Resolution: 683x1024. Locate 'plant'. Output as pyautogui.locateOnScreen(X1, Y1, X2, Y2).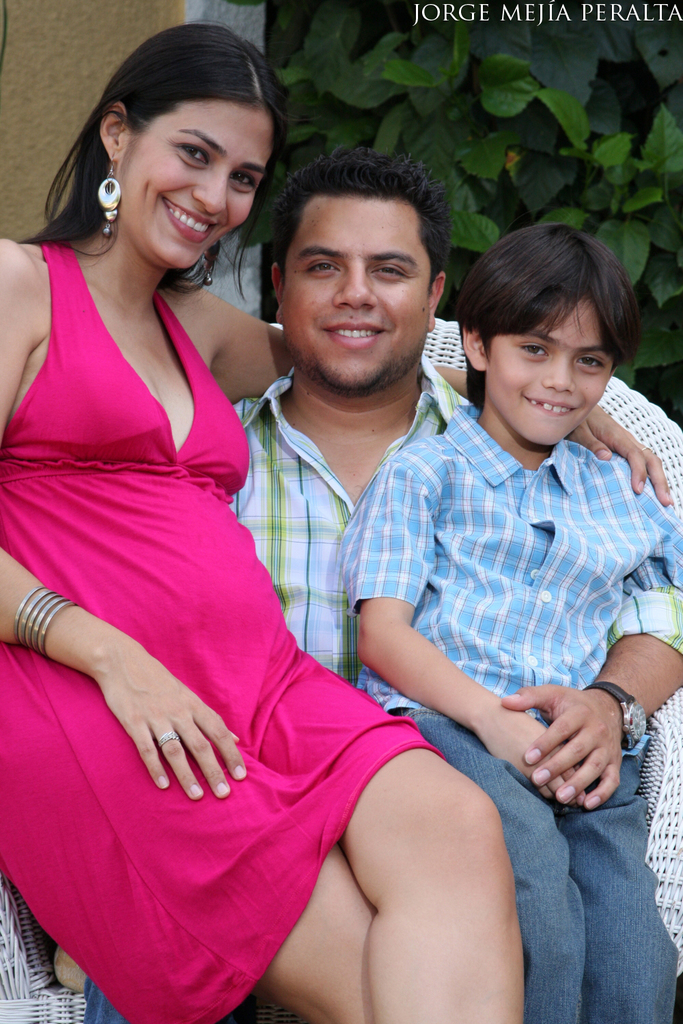
pyautogui.locateOnScreen(227, 0, 682, 428).
